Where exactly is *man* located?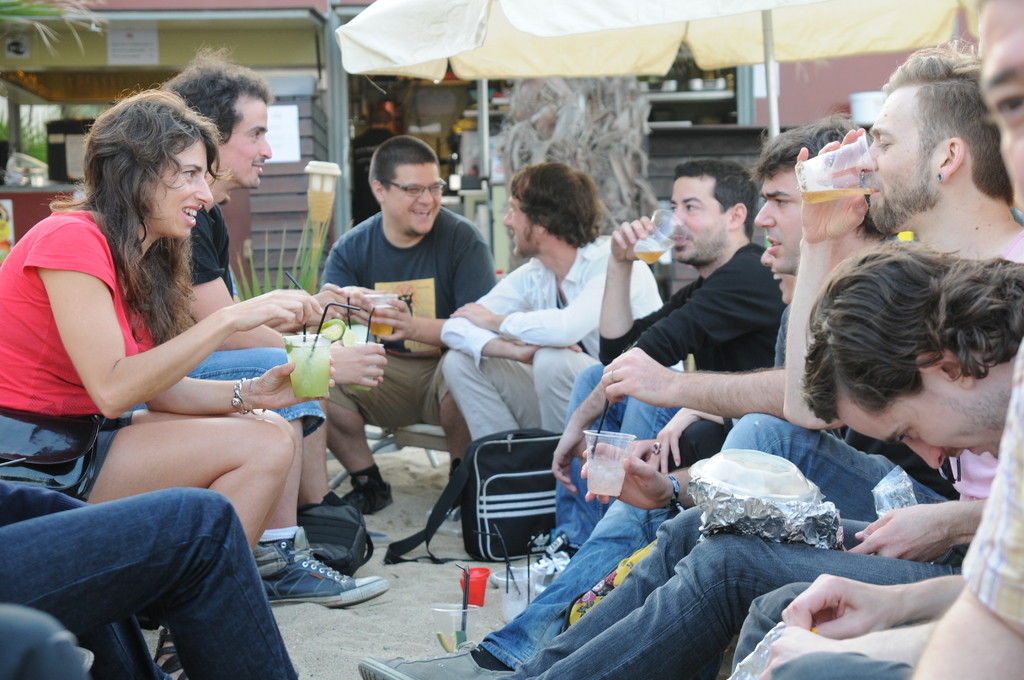
Its bounding box is bbox(320, 138, 494, 524).
